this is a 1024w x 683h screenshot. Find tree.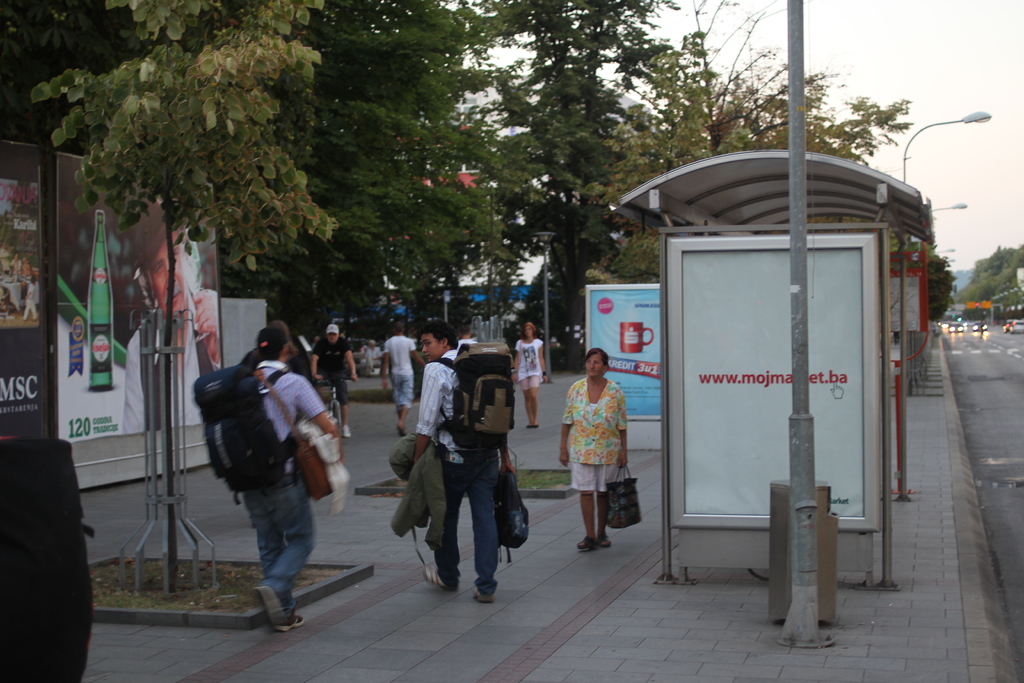
Bounding box: rect(289, 0, 572, 311).
